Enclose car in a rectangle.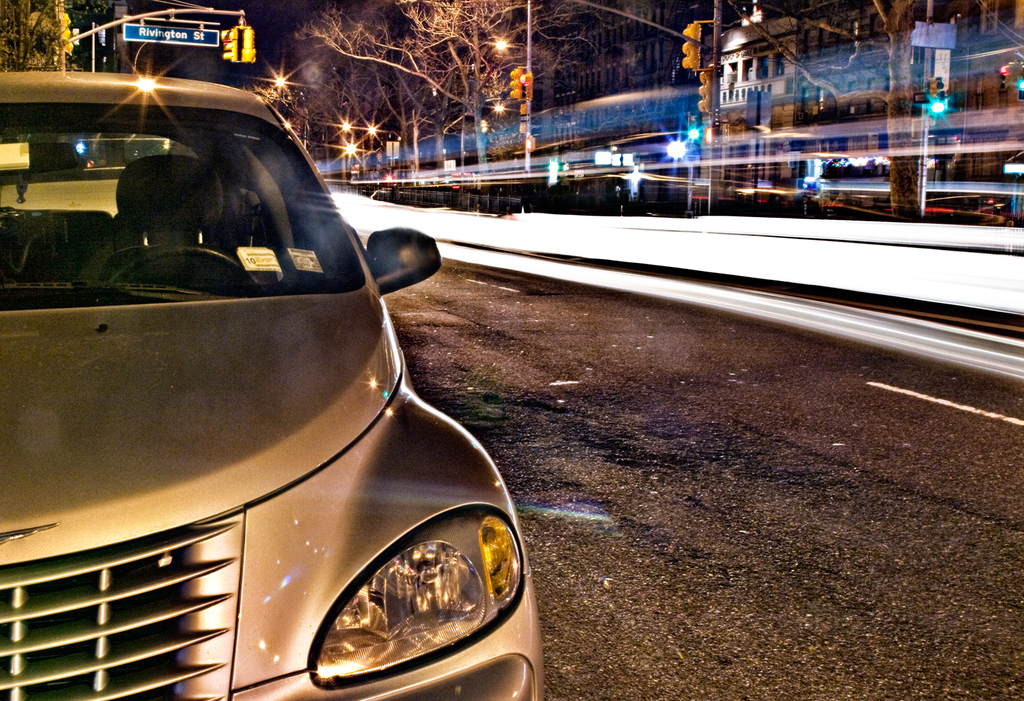
0,59,550,700.
